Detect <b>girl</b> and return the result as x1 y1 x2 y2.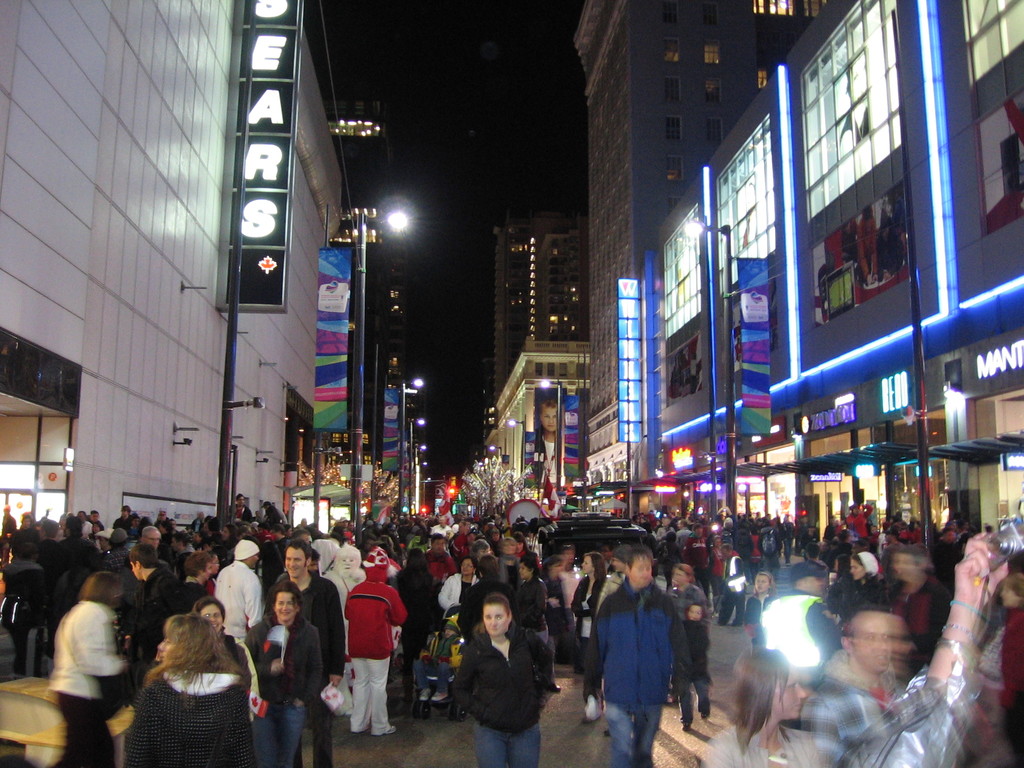
454 589 556 767.
